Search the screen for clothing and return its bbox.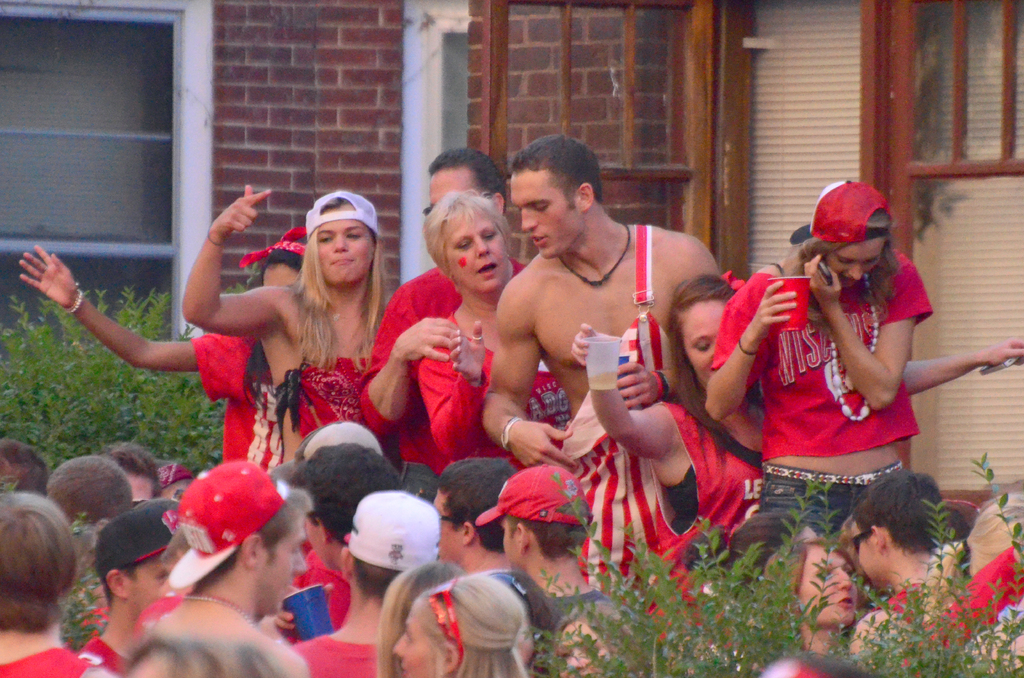
Found: 78/629/135/672.
